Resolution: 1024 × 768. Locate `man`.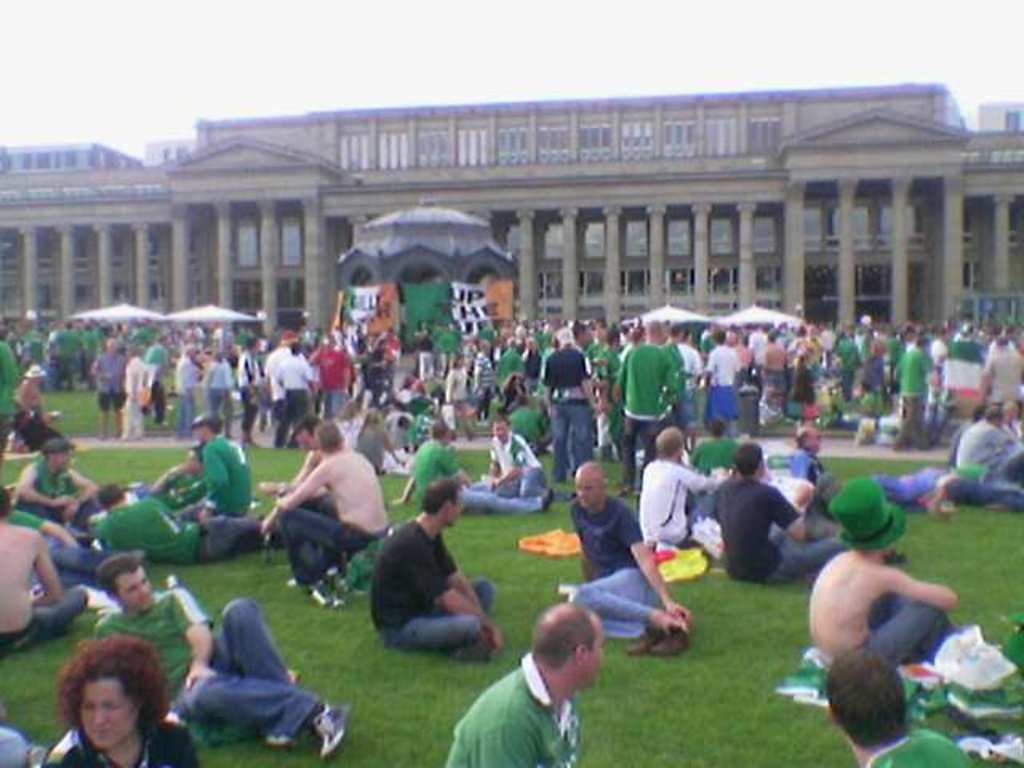
BBox(13, 434, 101, 533).
